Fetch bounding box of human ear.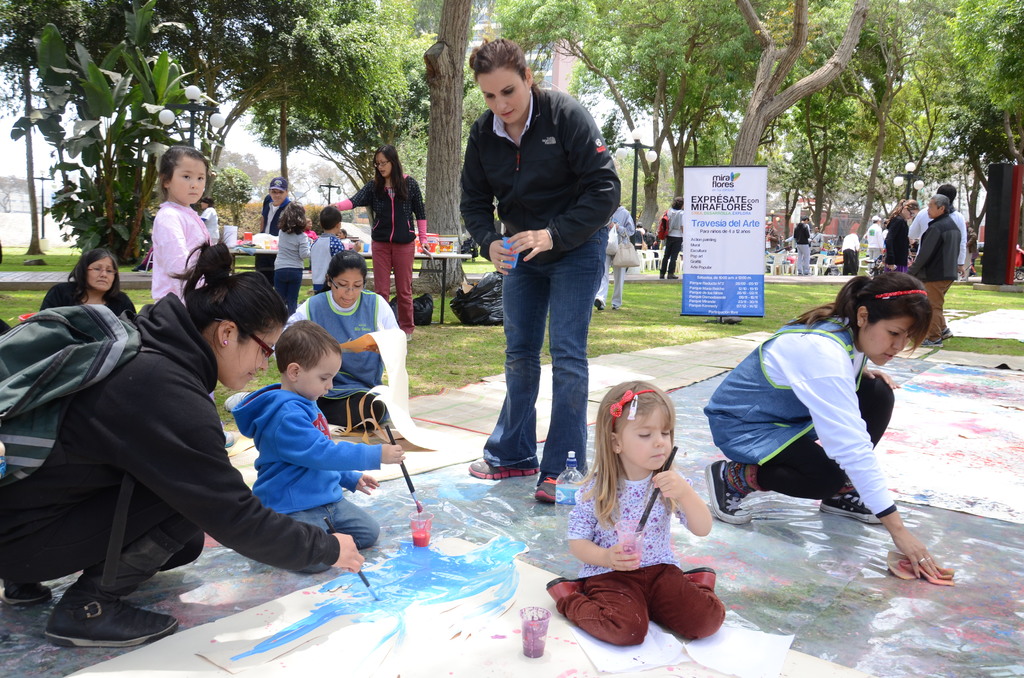
Bbox: select_region(288, 362, 299, 382).
